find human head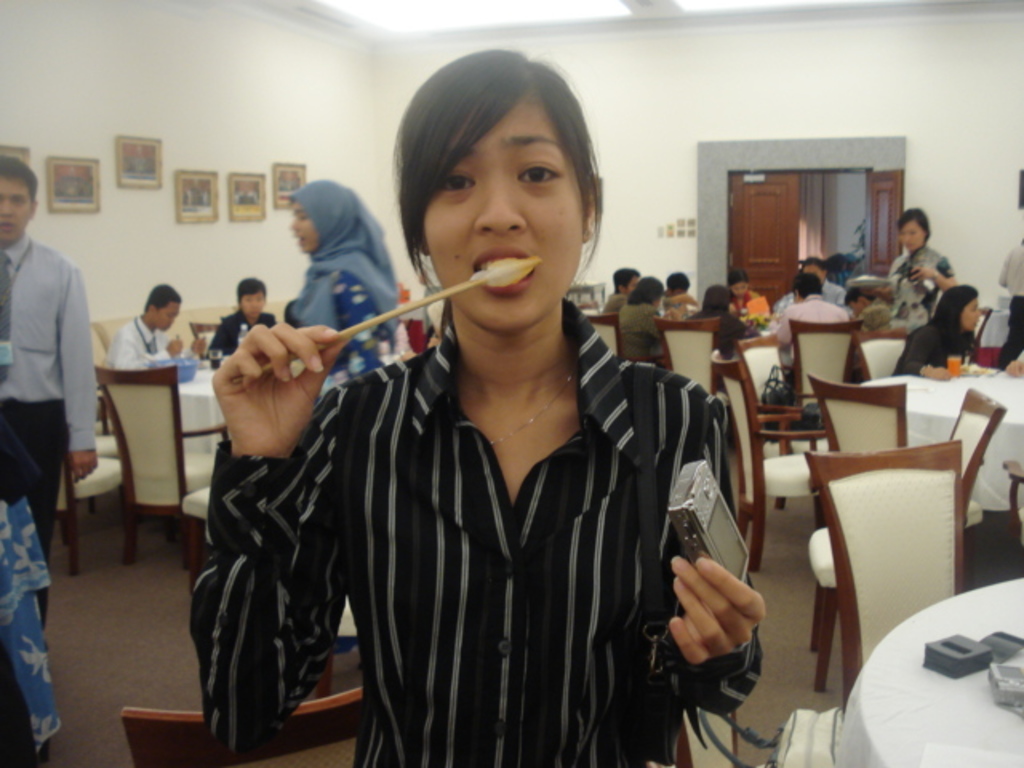
[x1=726, y1=270, x2=754, y2=296]
